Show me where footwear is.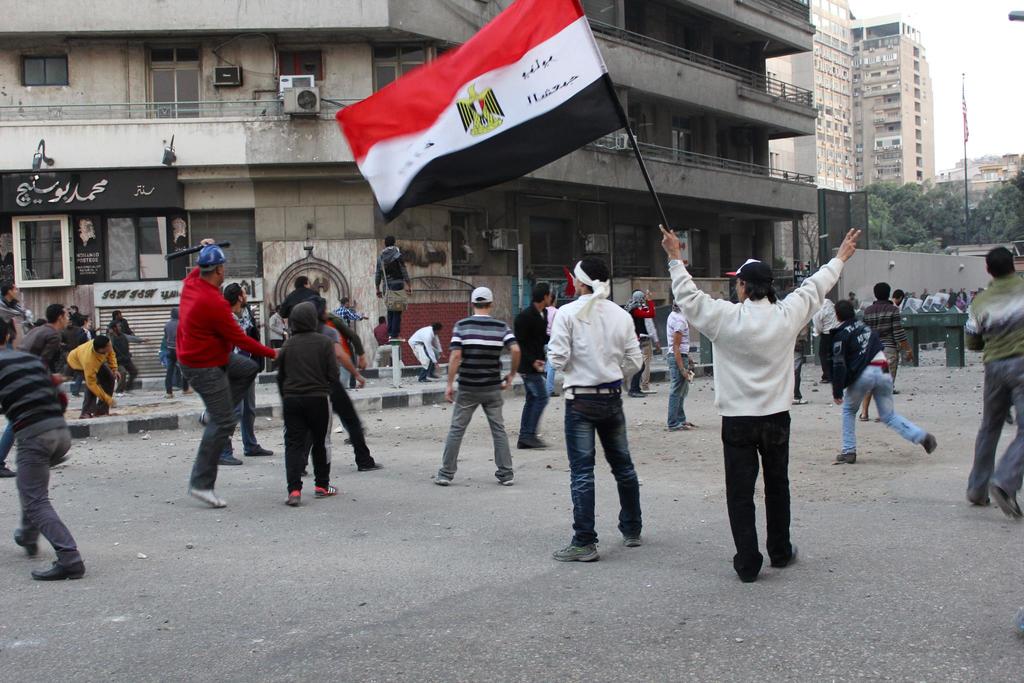
footwear is at locate(0, 456, 15, 483).
